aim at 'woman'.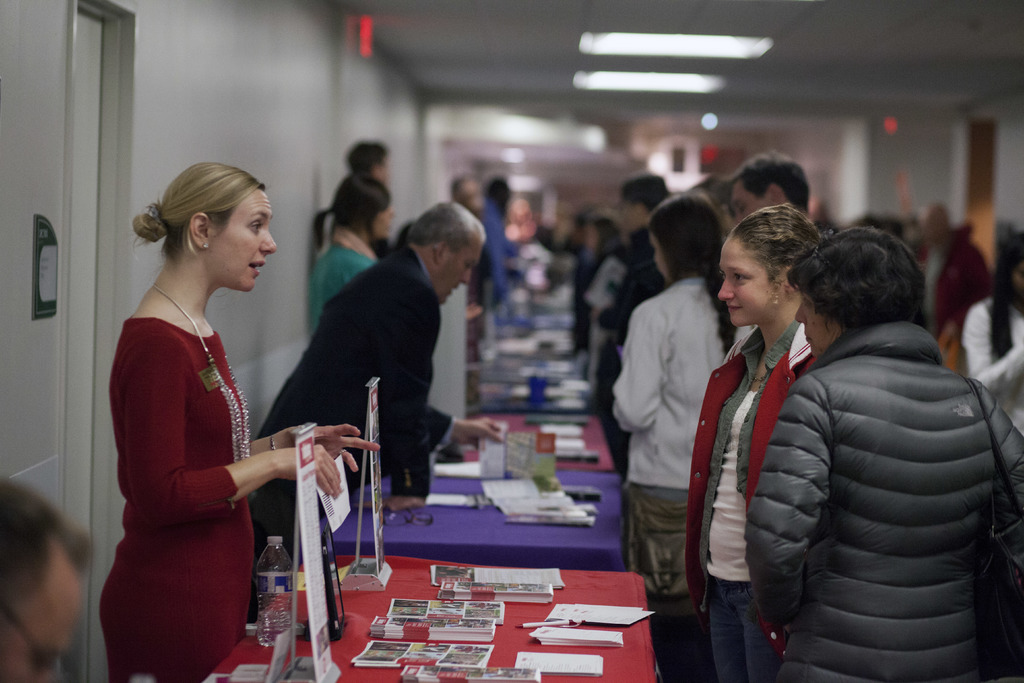
Aimed at box(307, 169, 396, 344).
